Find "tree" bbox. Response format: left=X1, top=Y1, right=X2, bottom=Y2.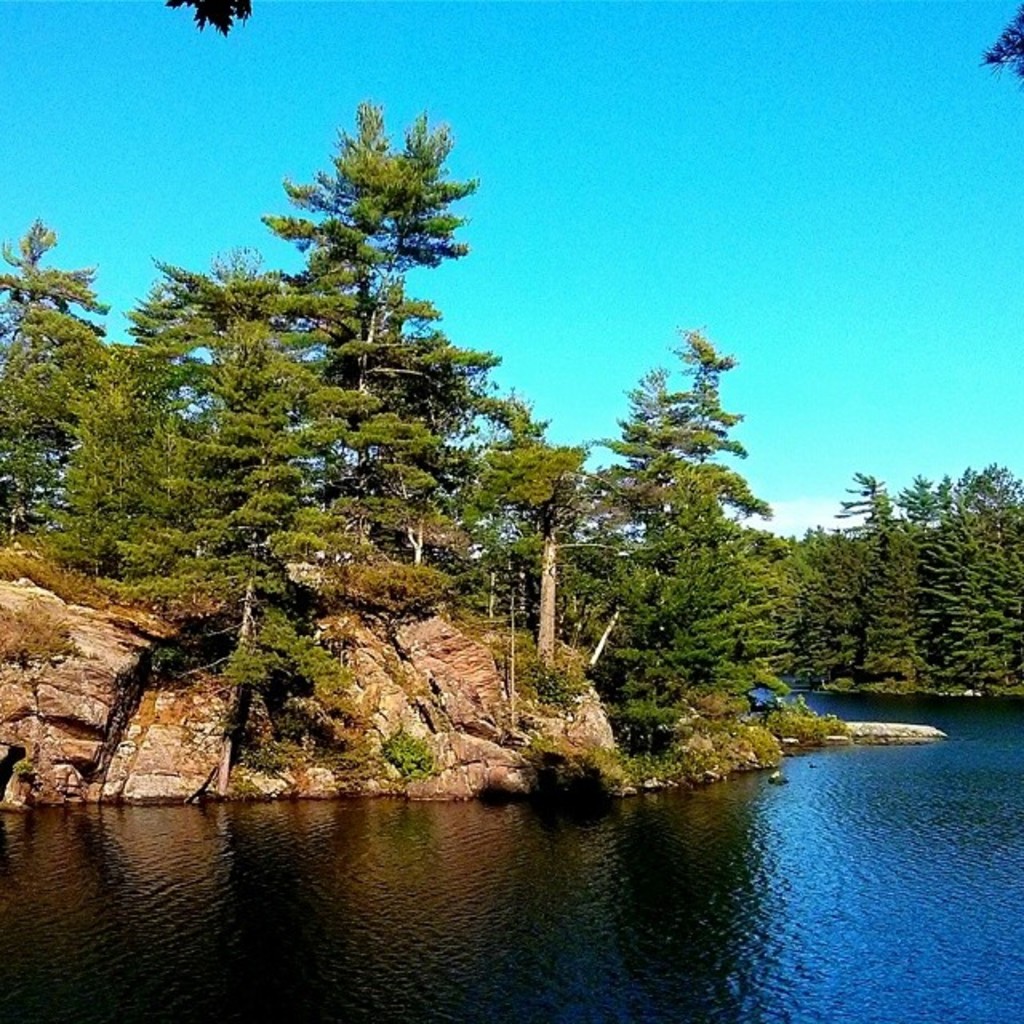
left=910, top=459, right=1022, bottom=683.
